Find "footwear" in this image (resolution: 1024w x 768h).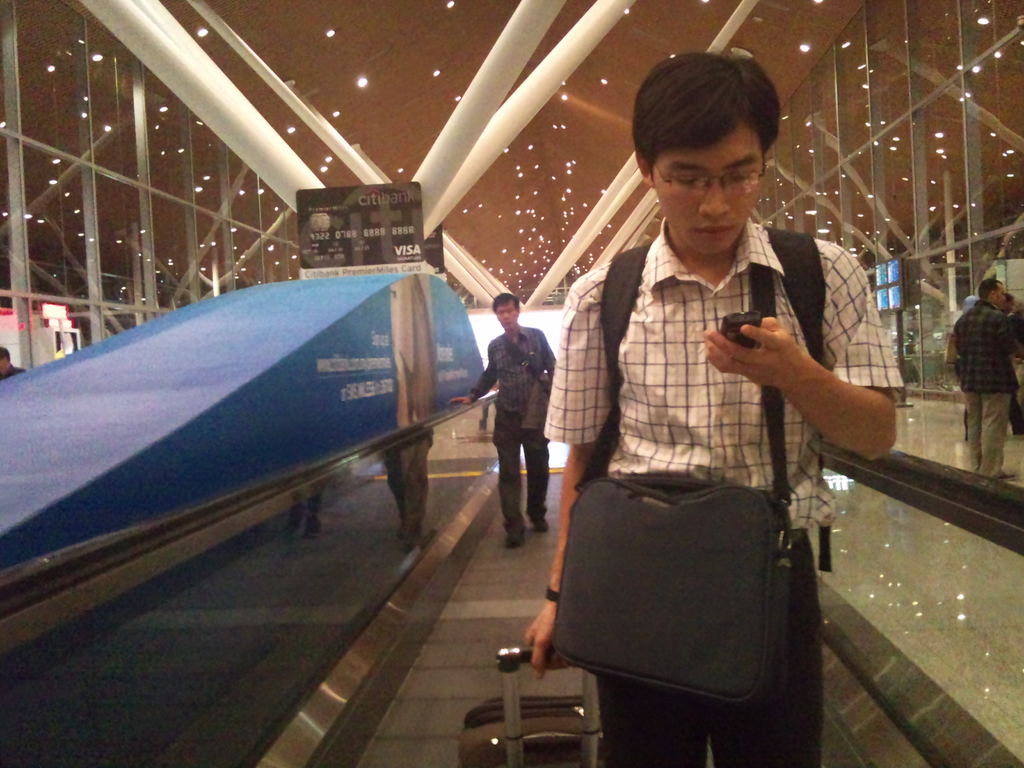
crop(533, 516, 549, 532).
